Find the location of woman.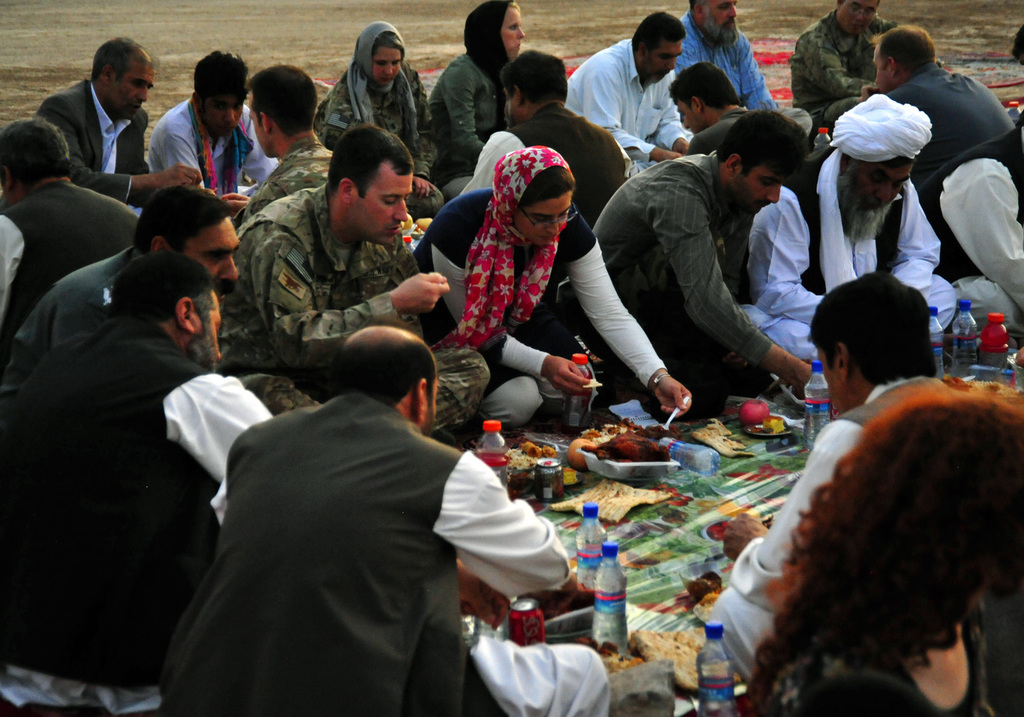
Location: x1=411 y1=140 x2=692 y2=442.
